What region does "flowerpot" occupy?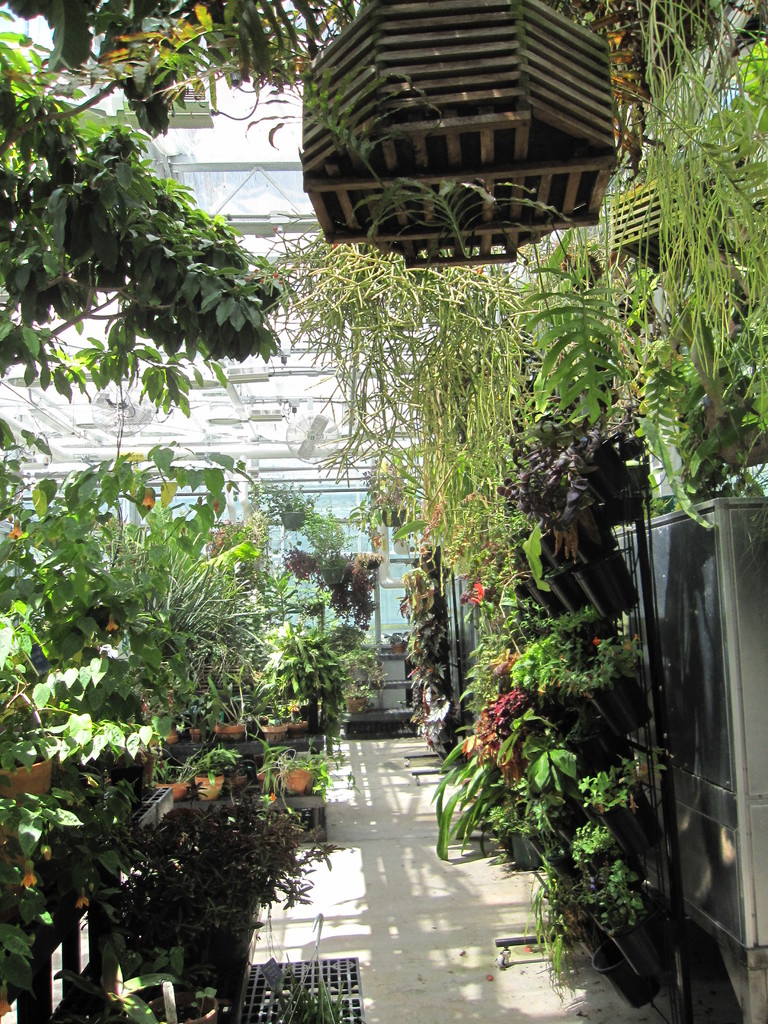
[left=280, top=769, right=308, bottom=793].
